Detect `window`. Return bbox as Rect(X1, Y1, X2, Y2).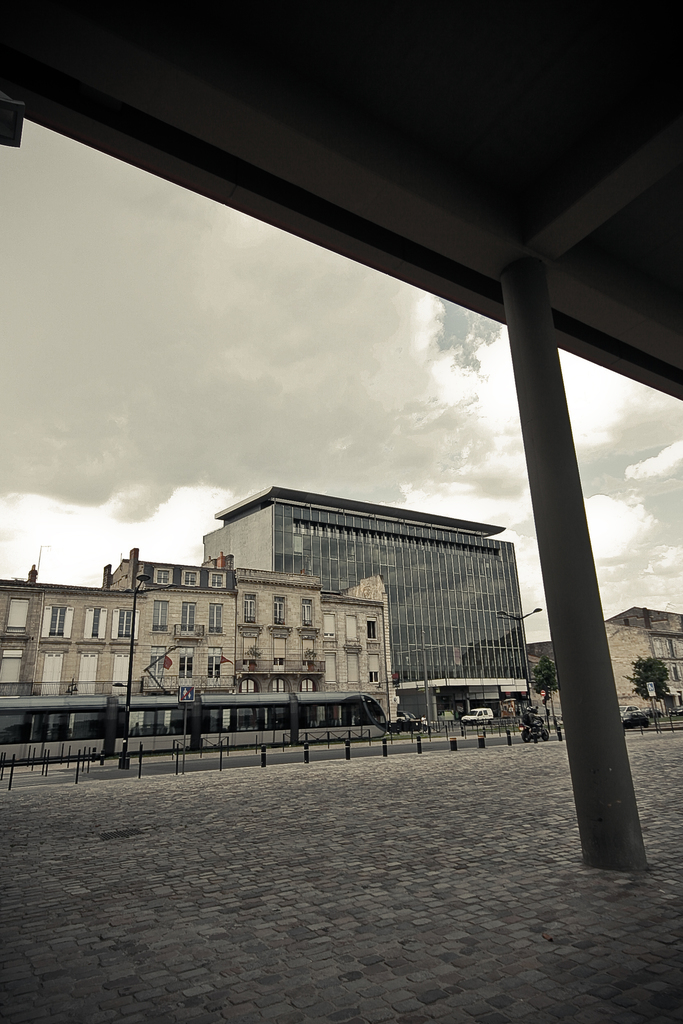
Rect(85, 609, 103, 639).
